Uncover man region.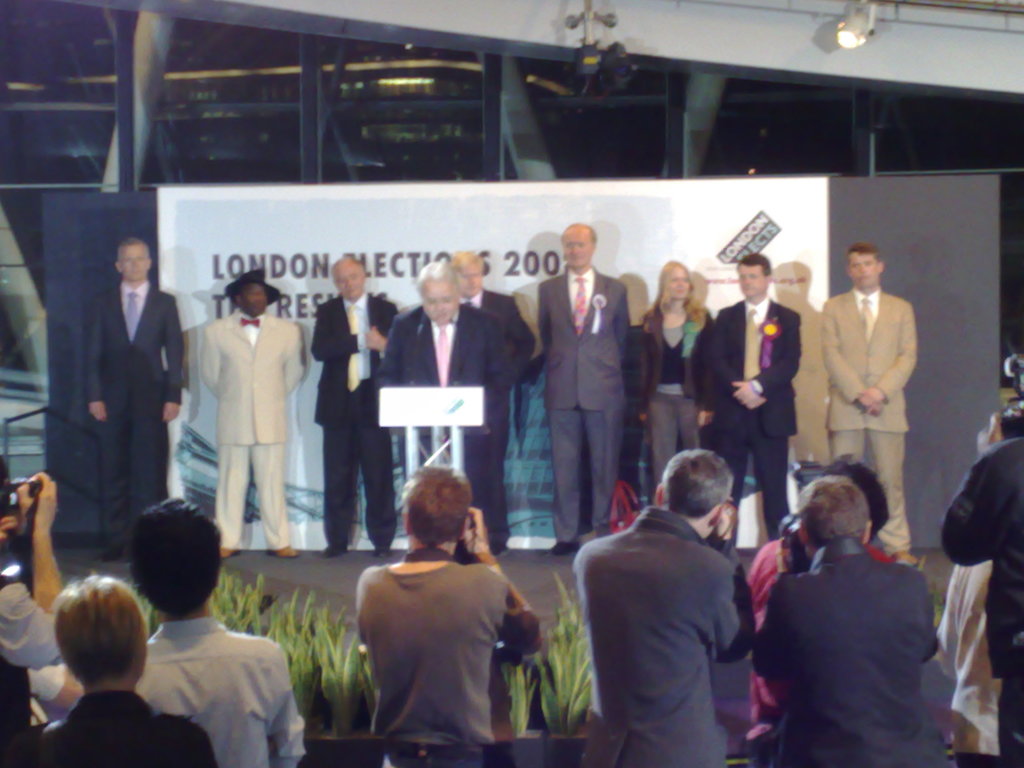
Uncovered: bbox(84, 237, 187, 561).
